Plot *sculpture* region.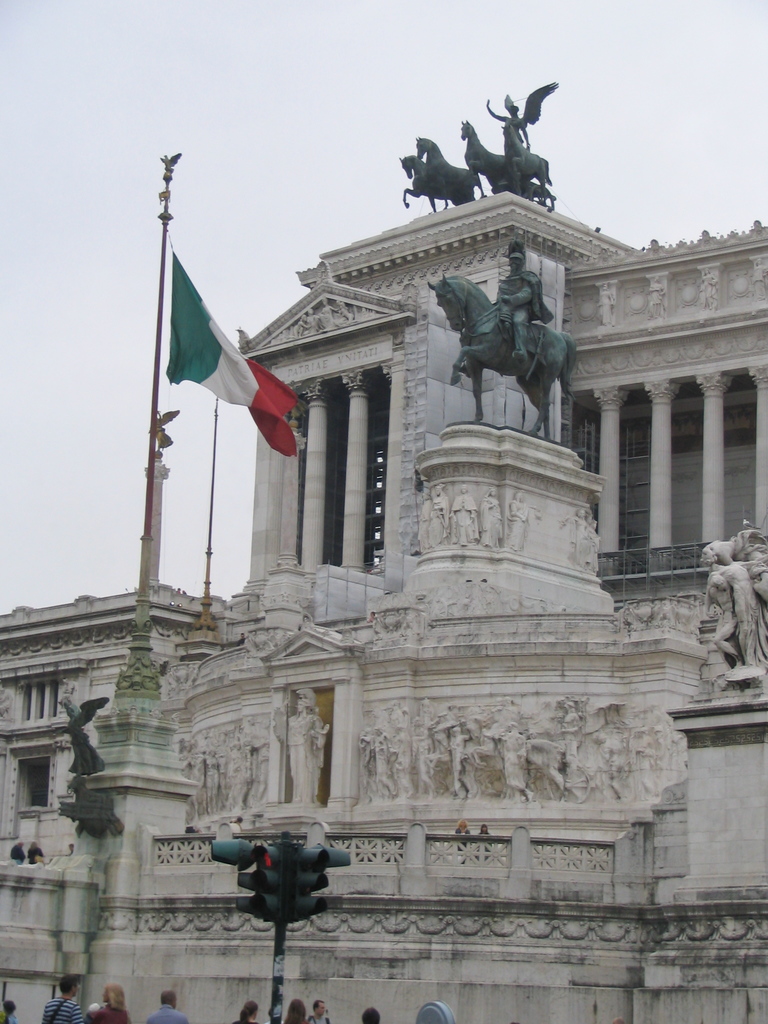
Plotted at [431,274,588,421].
